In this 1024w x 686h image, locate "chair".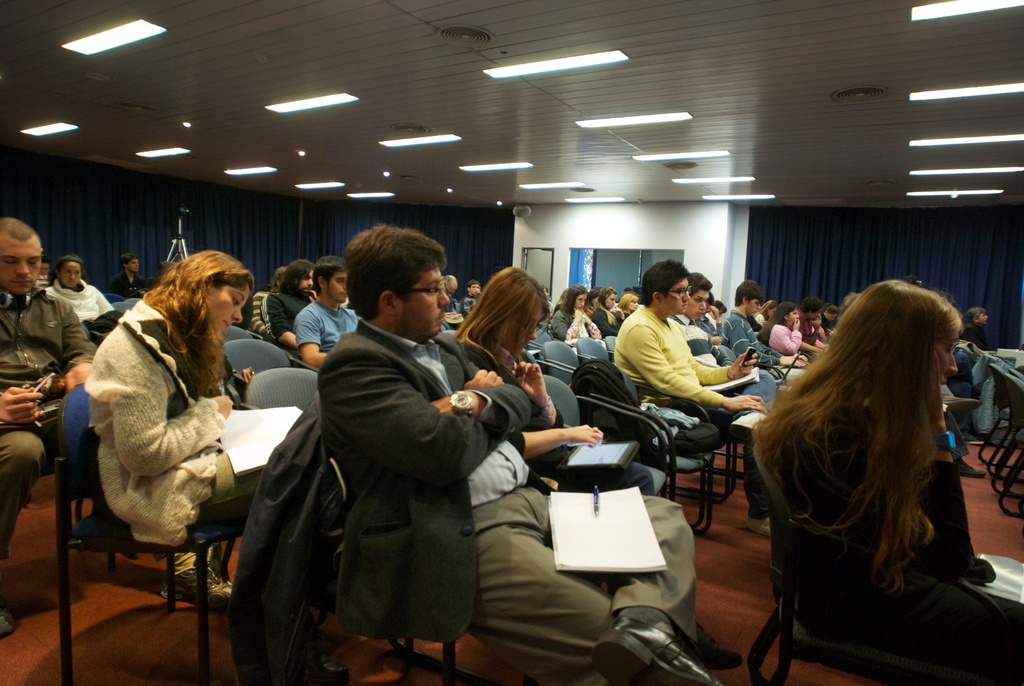
Bounding box: bbox=[540, 339, 589, 397].
